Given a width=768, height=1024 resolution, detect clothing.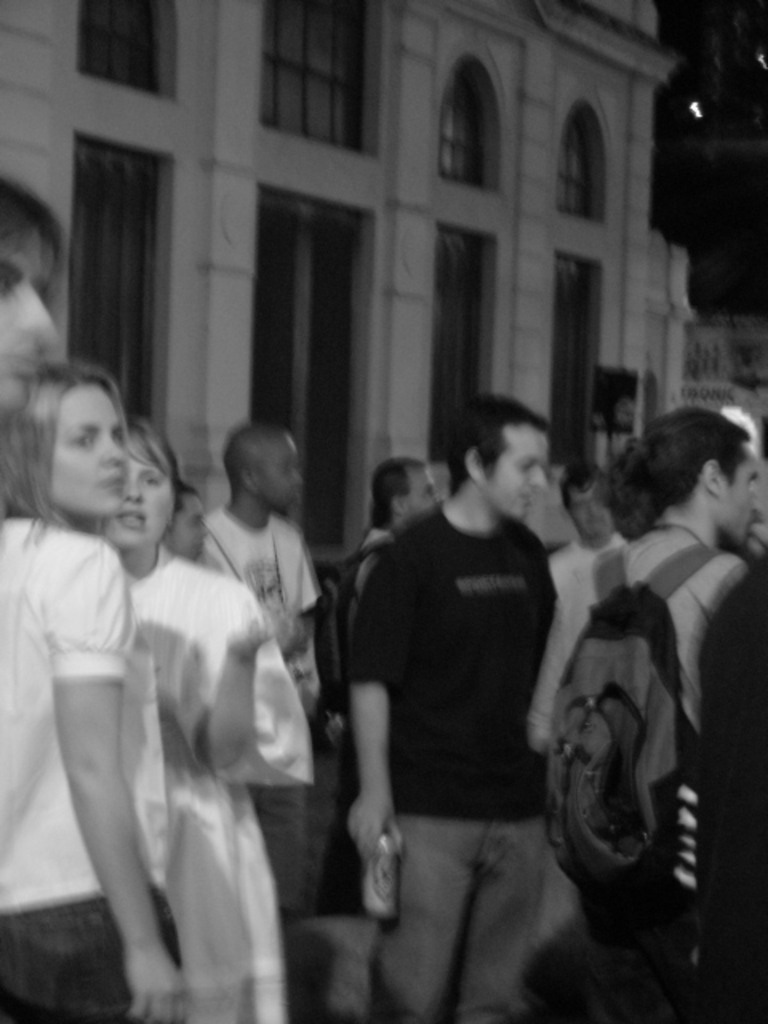
x1=341 y1=429 x2=598 y2=941.
